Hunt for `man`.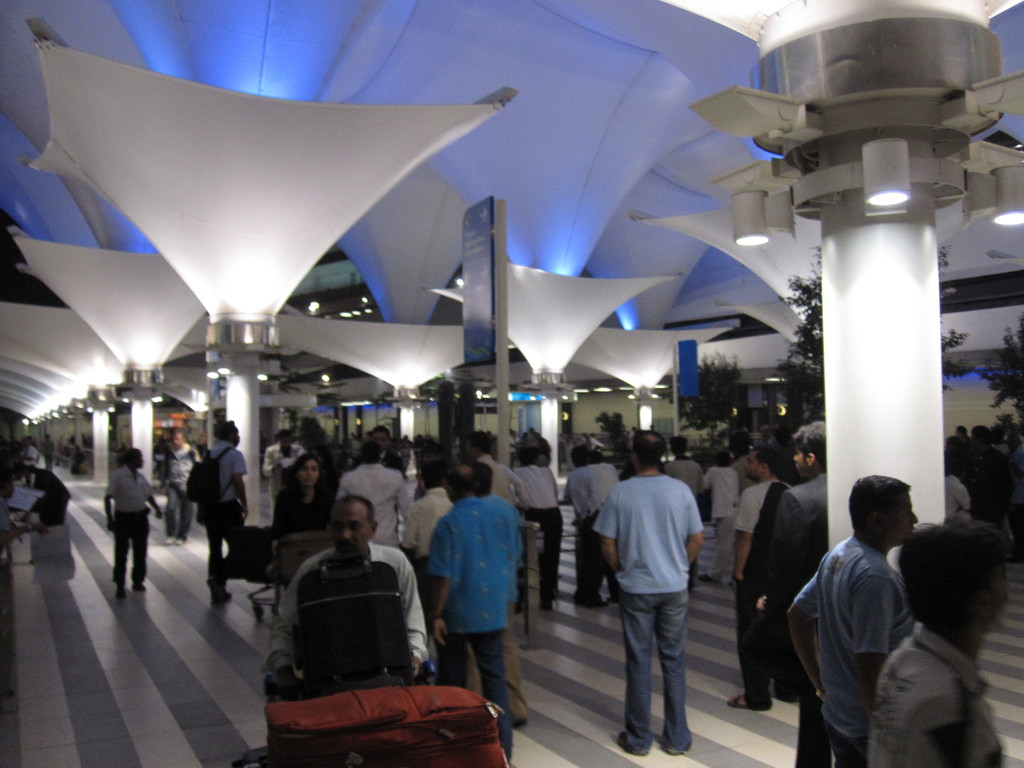
Hunted down at 1008 430 1023 532.
